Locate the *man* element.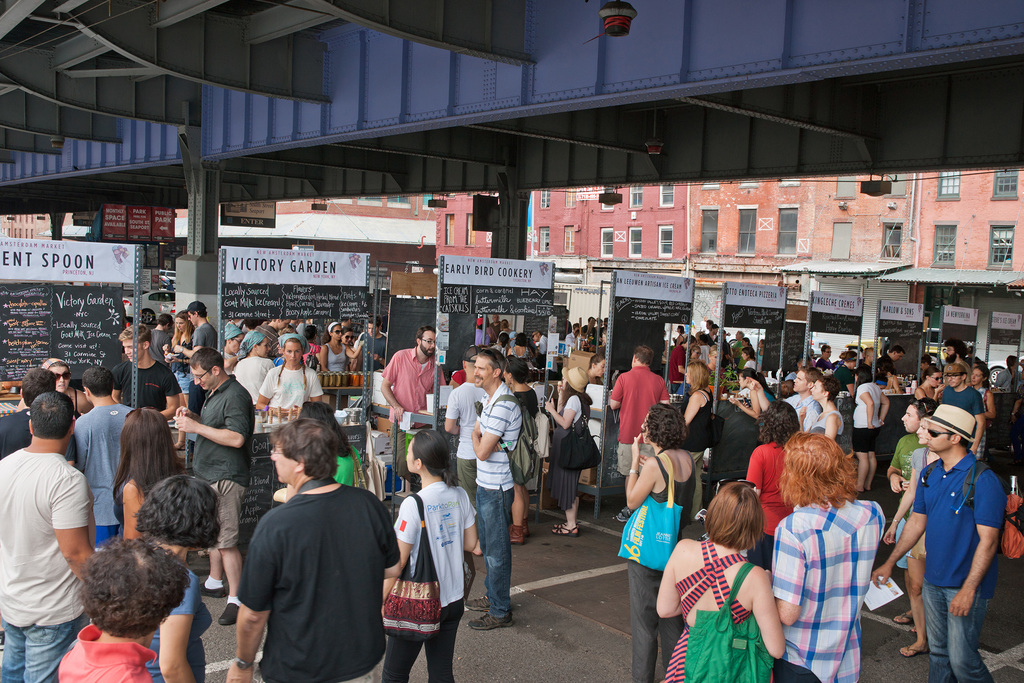
Element bbox: (left=171, top=345, right=242, bottom=629).
